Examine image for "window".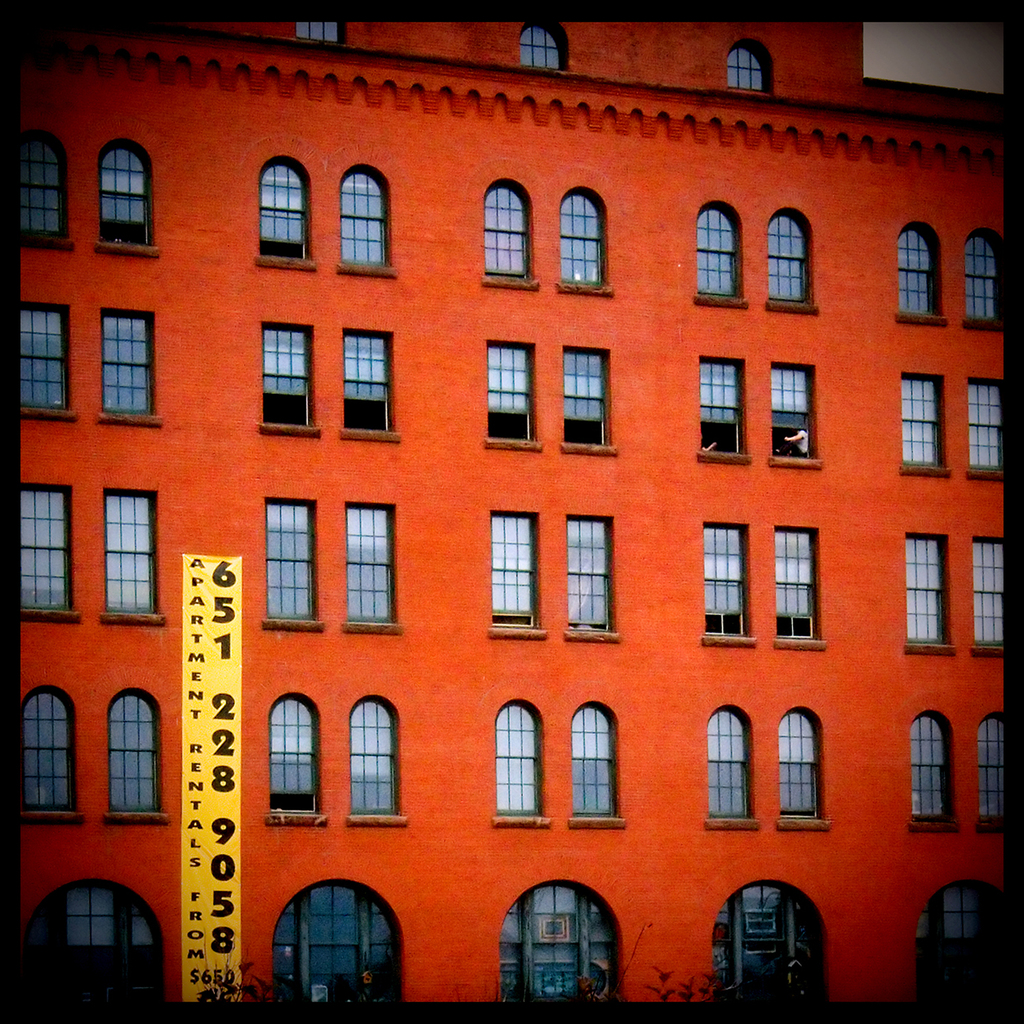
Examination result: locate(705, 713, 749, 821).
